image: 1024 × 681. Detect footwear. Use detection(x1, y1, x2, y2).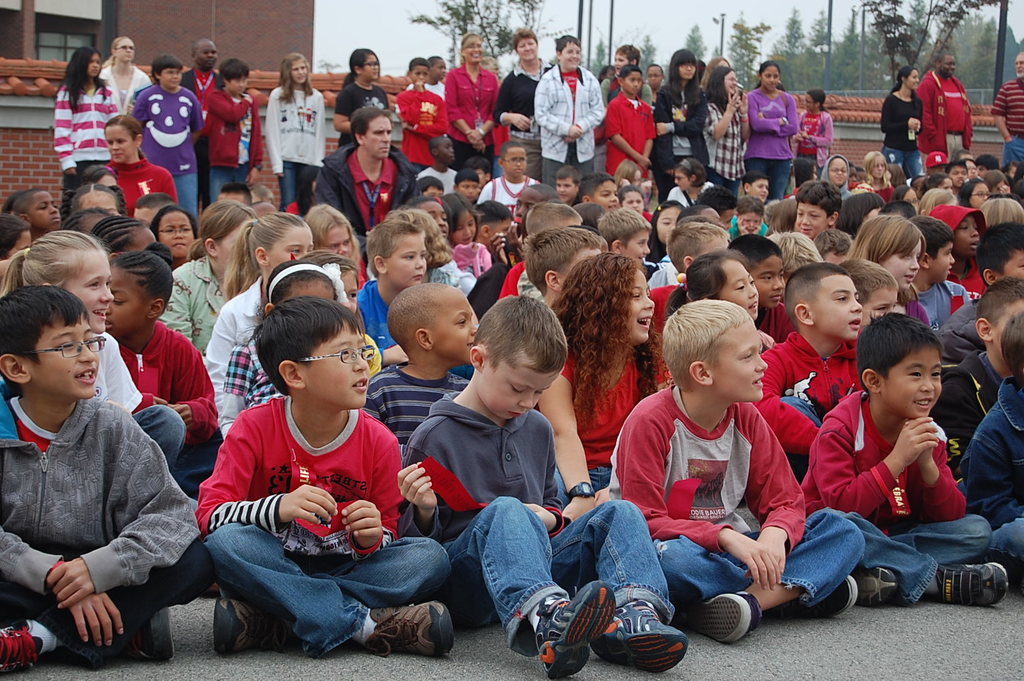
detection(854, 567, 896, 602).
